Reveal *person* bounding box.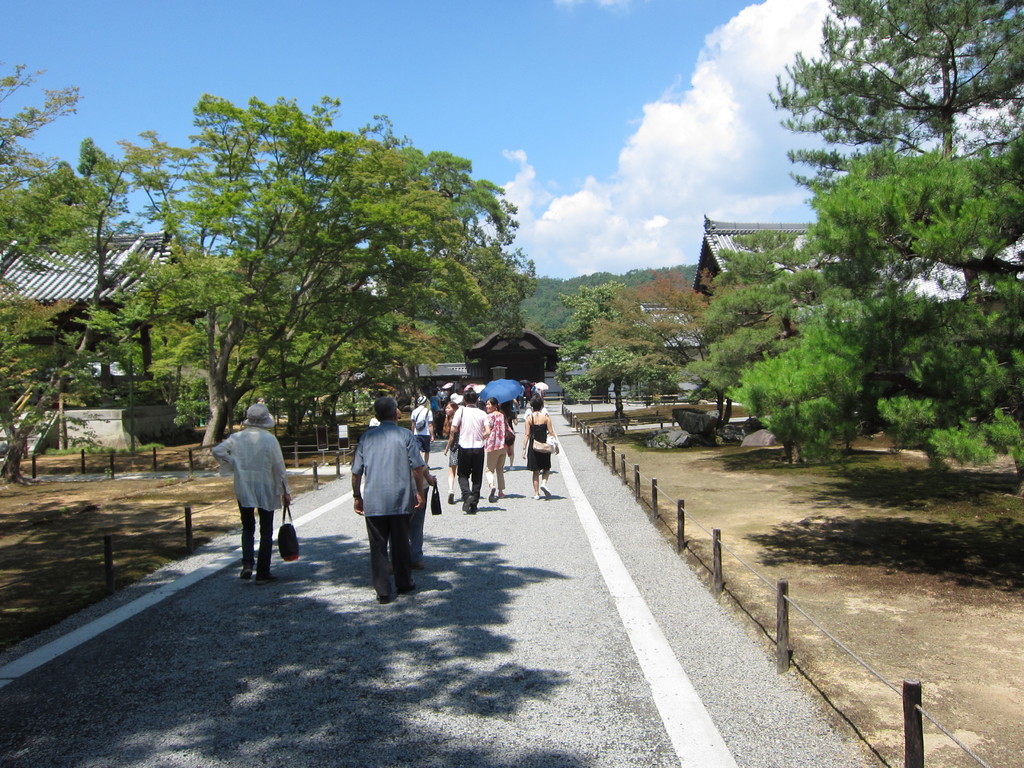
Revealed: bbox(483, 396, 506, 502).
